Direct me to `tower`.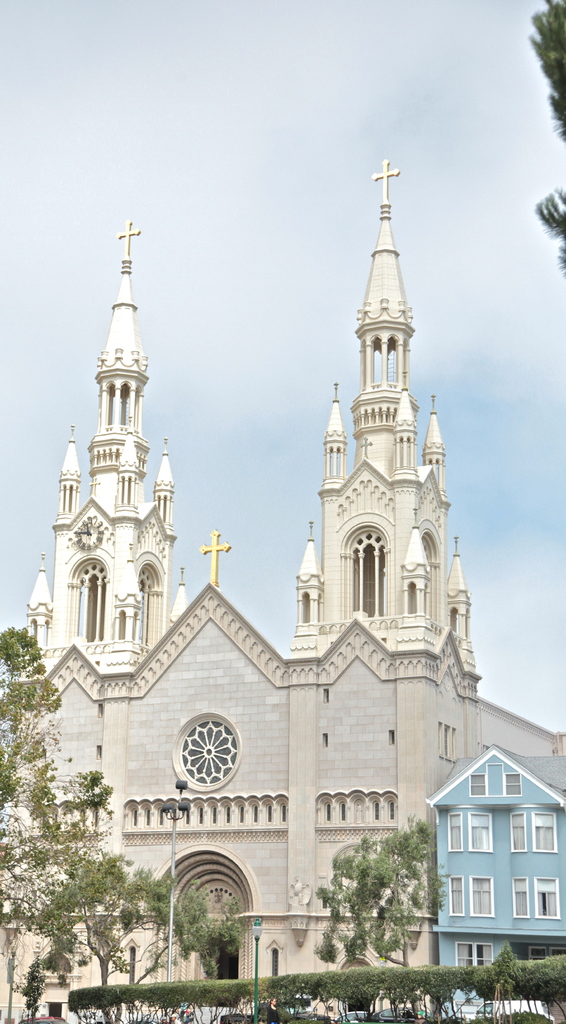
Direction: 293:161:484:673.
